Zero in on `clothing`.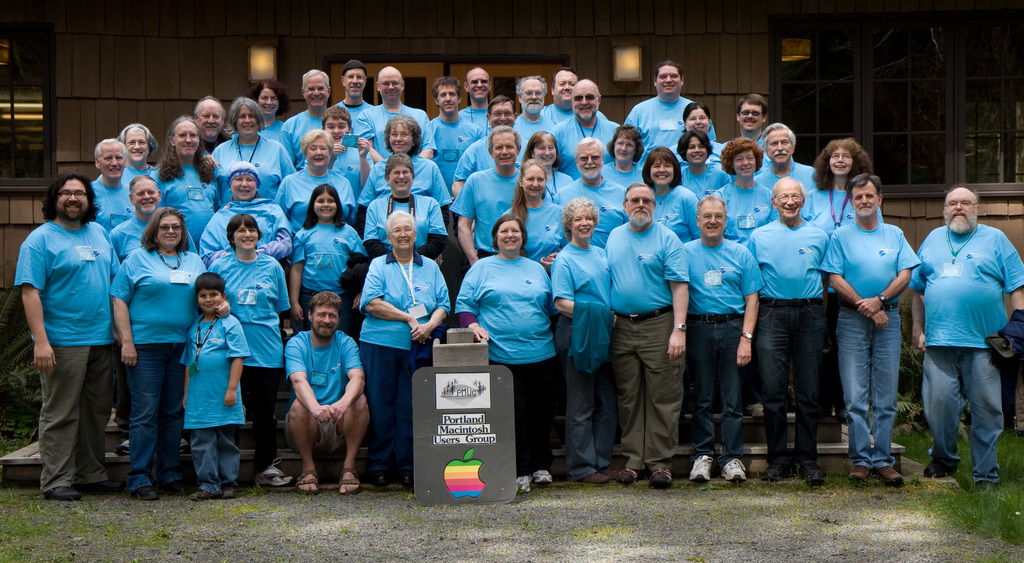
Zeroed in: box(279, 107, 329, 149).
